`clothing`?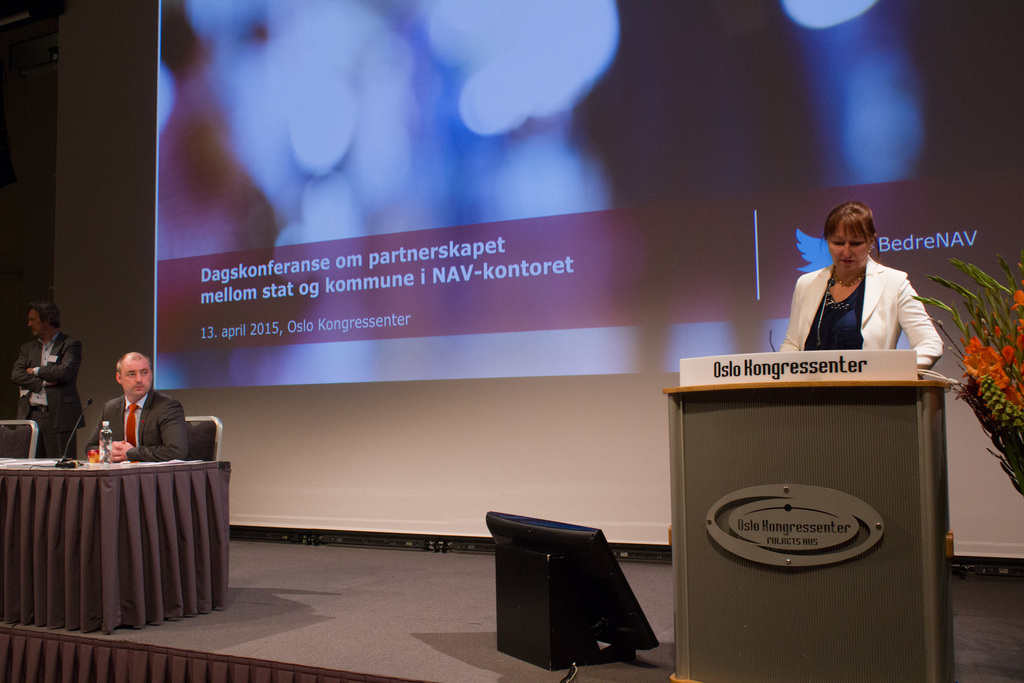
{"x1": 14, "y1": 329, "x2": 85, "y2": 463}
